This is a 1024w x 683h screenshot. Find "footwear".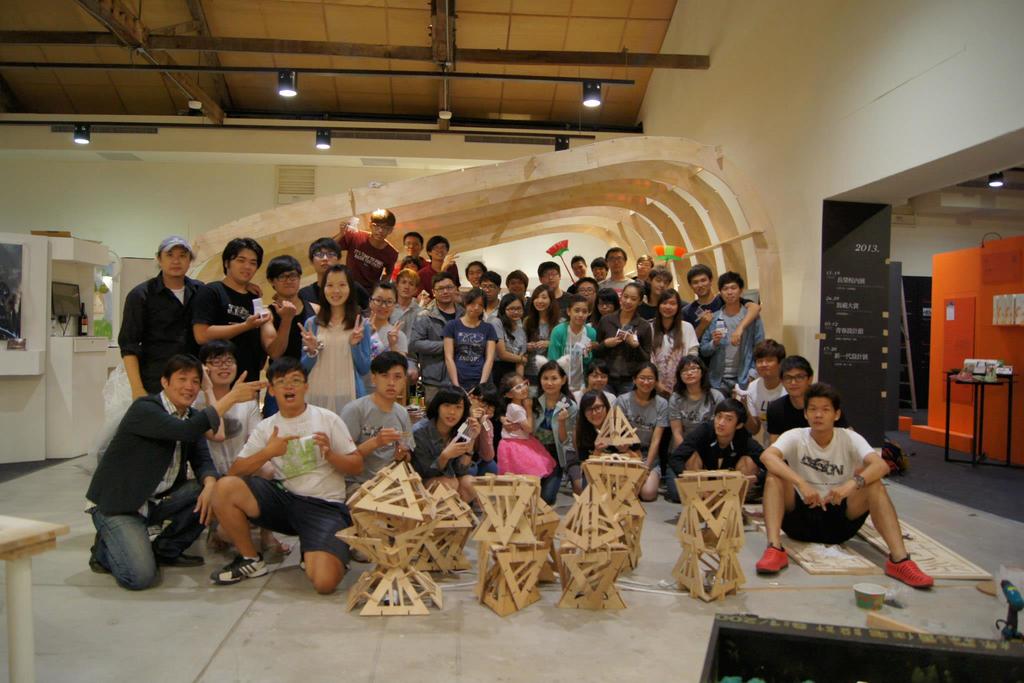
Bounding box: [left=88, top=540, right=105, bottom=569].
